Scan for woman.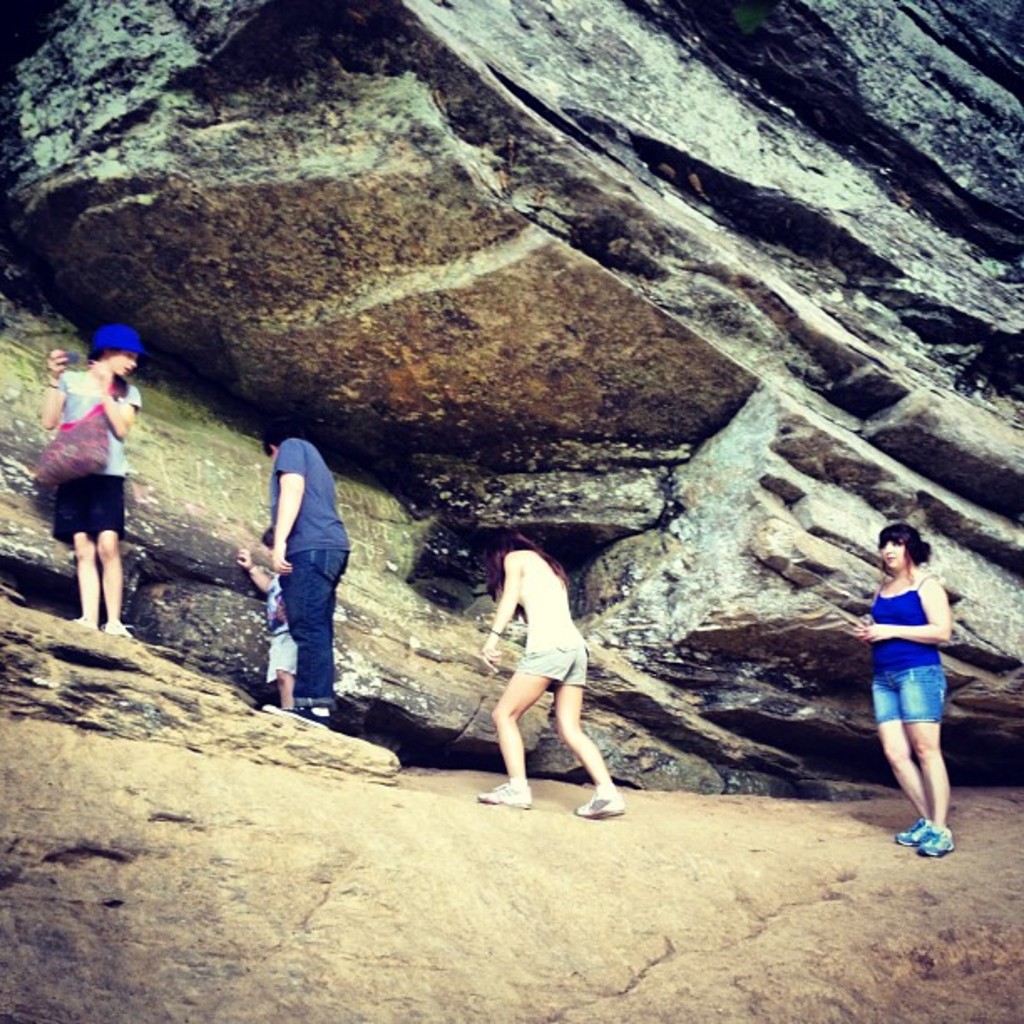
Scan result: detection(477, 525, 626, 808).
